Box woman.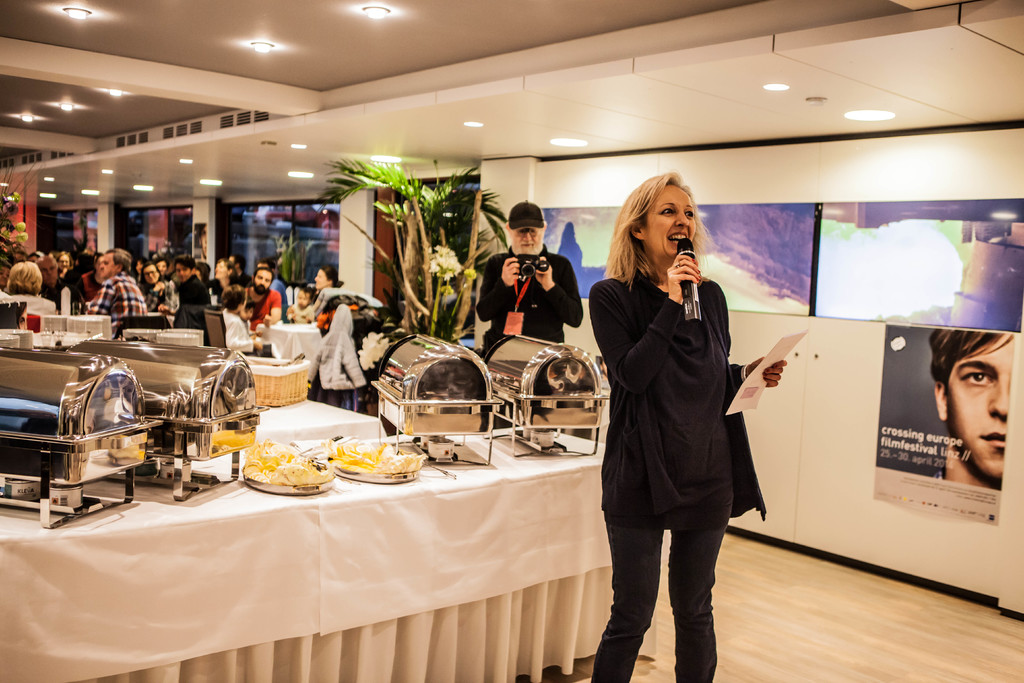
l=206, t=261, r=242, b=300.
